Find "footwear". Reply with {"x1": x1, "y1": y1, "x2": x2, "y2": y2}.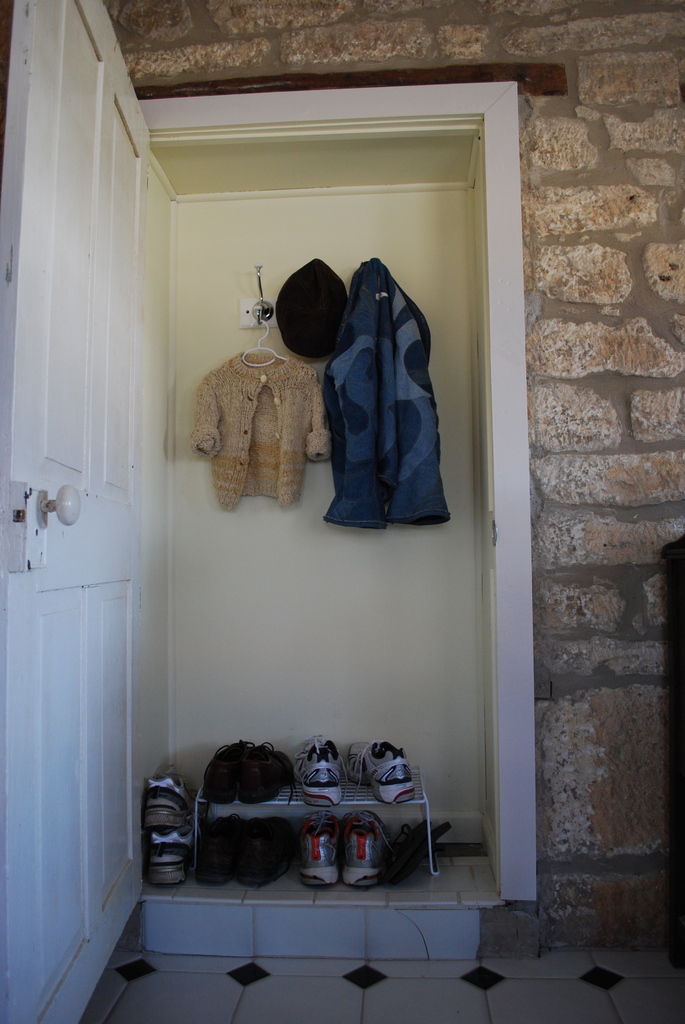
{"x1": 349, "y1": 742, "x2": 417, "y2": 807}.
